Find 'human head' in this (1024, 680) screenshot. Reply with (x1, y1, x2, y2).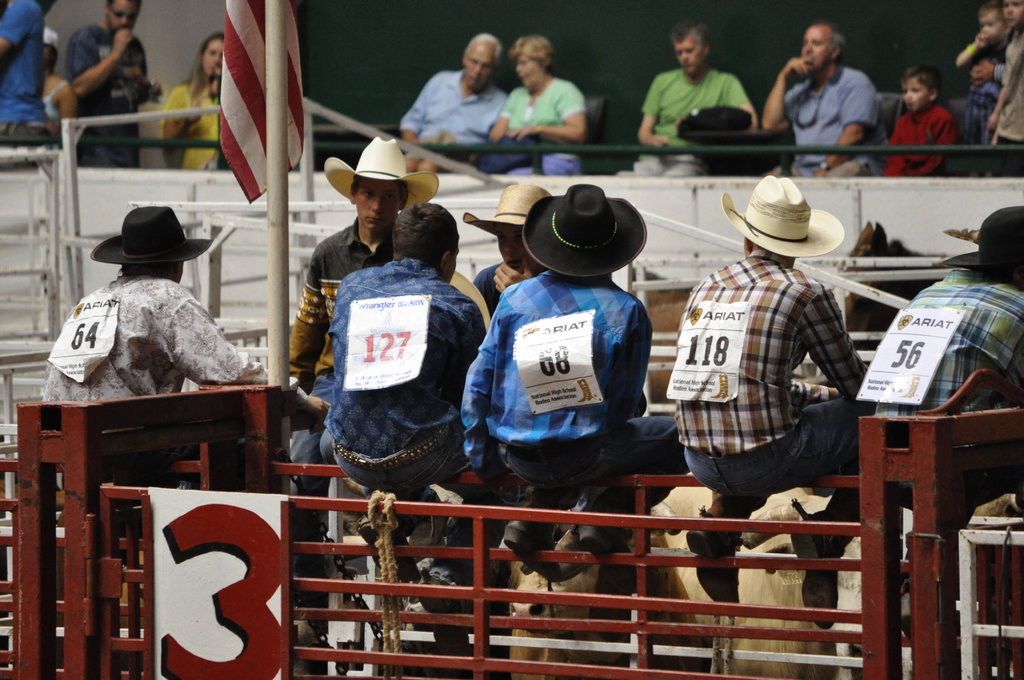
(194, 28, 230, 83).
